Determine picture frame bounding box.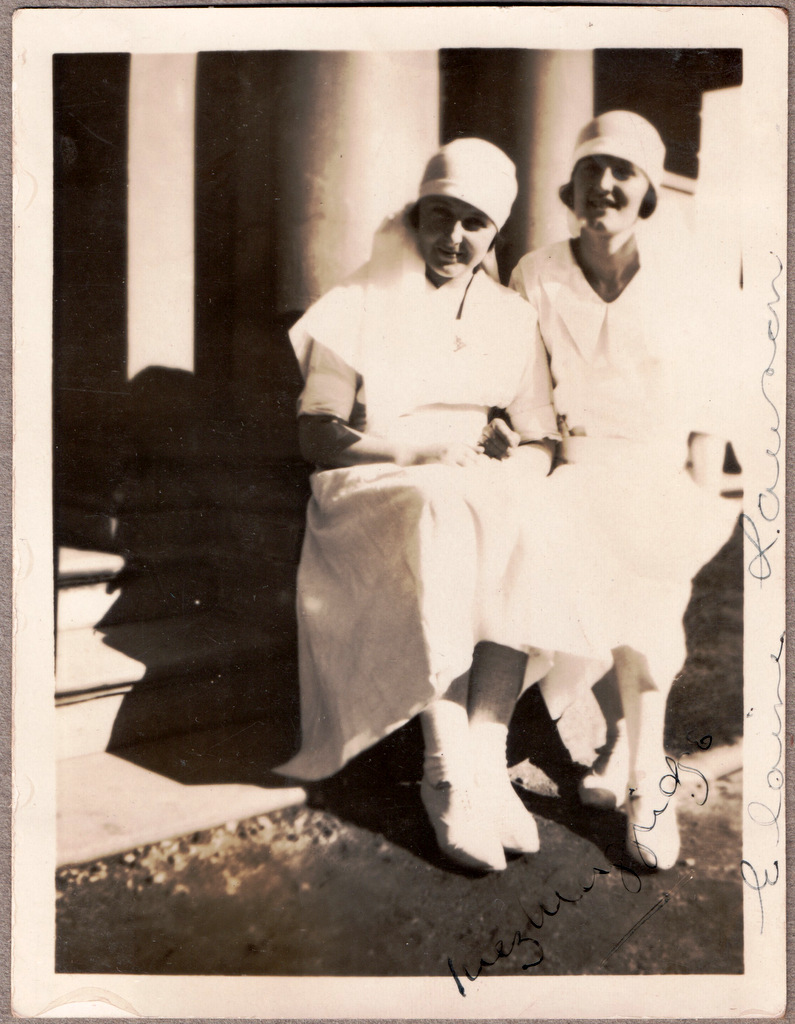
Determined: {"x1": 0, "y1": 0, "x2": 791, "y2": 1019}.
